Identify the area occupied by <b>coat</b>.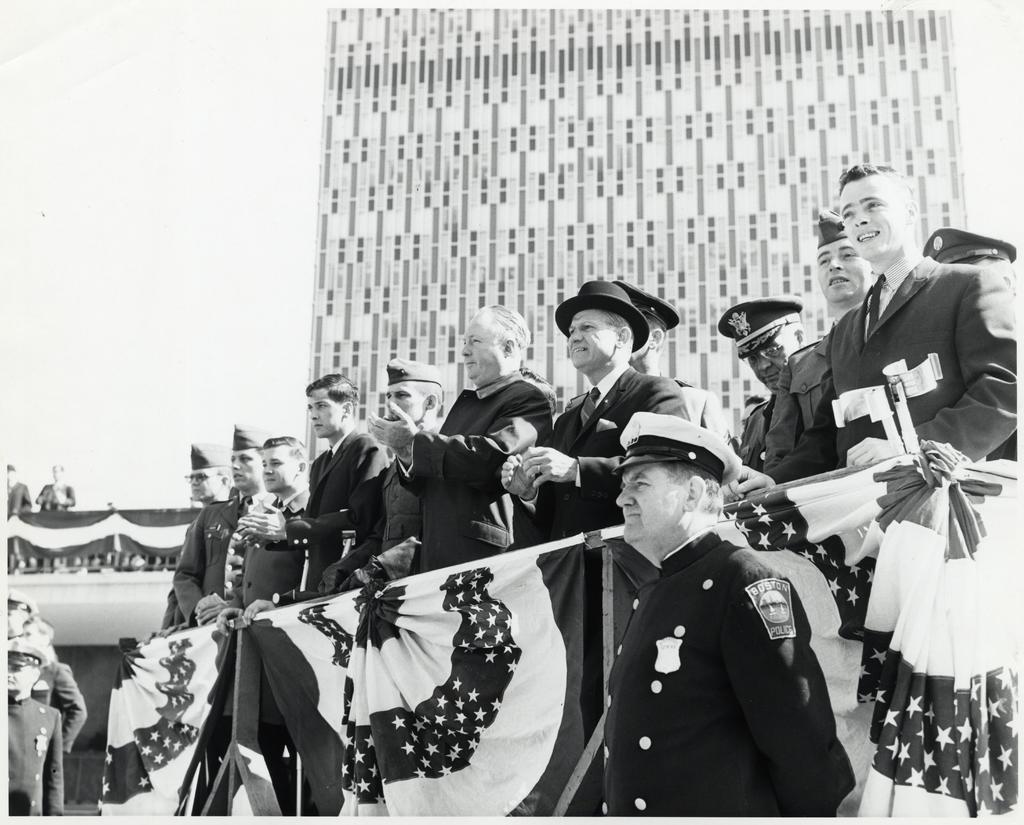
Area: 826/242/1023/497.
